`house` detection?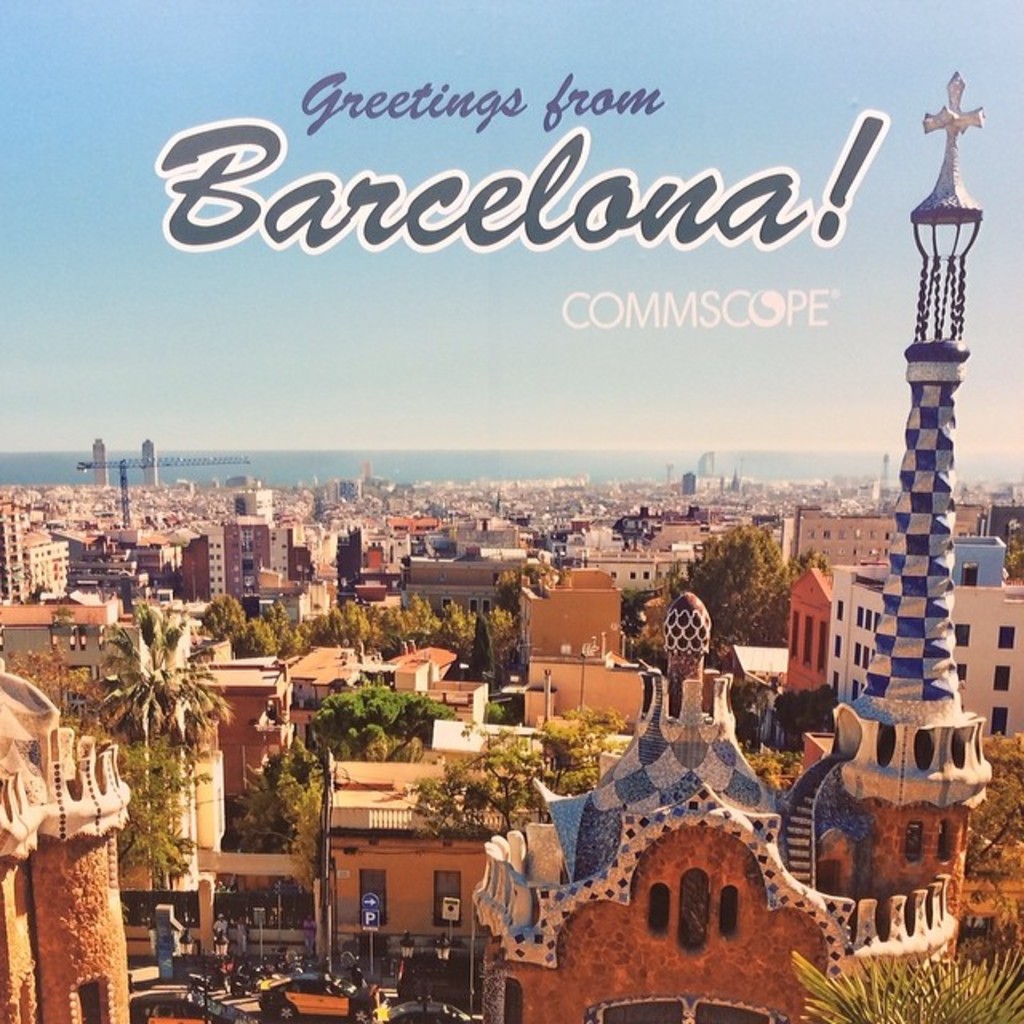
left=325, top=474, right=350, bottom=504
